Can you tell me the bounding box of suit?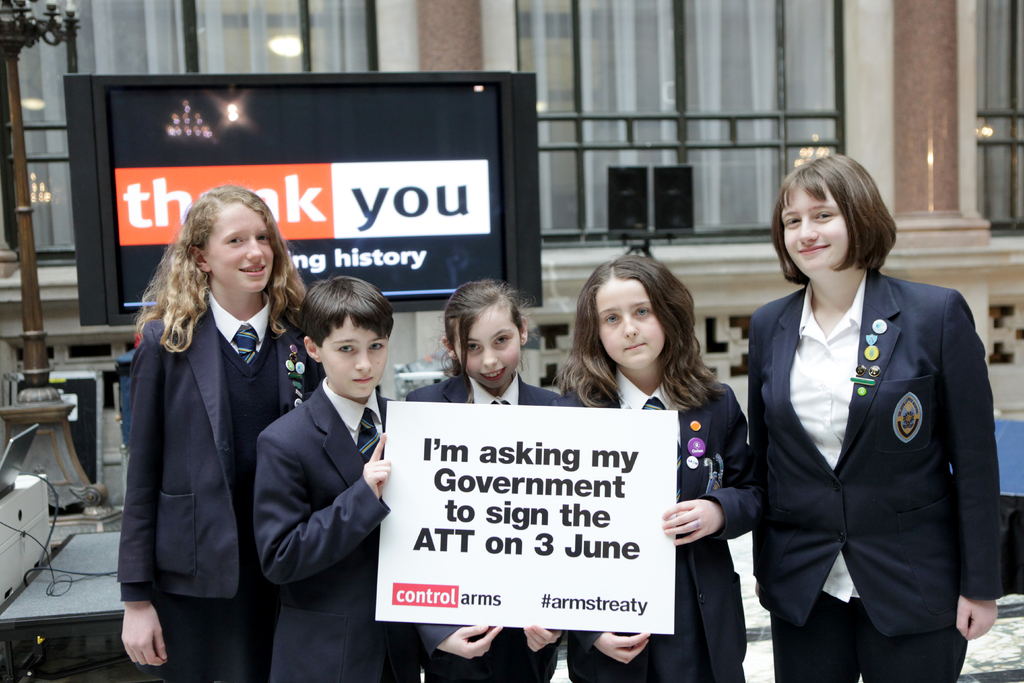
left=403, top=372, right=560, bottom=682.
